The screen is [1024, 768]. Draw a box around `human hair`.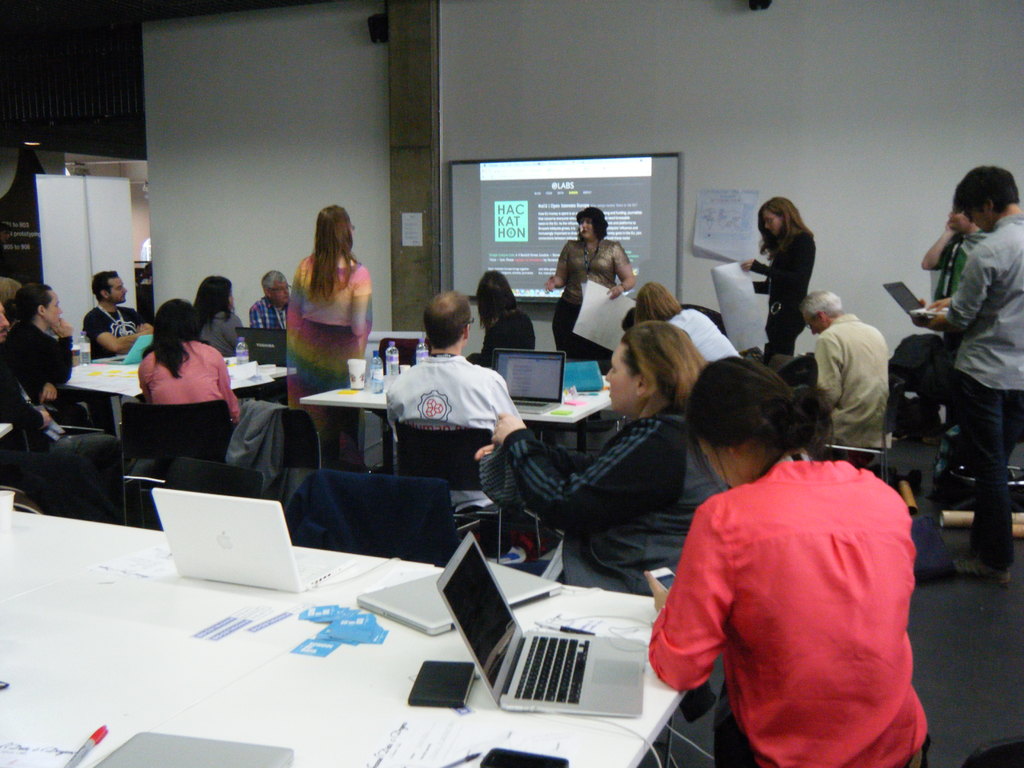
804/292/841/324.
